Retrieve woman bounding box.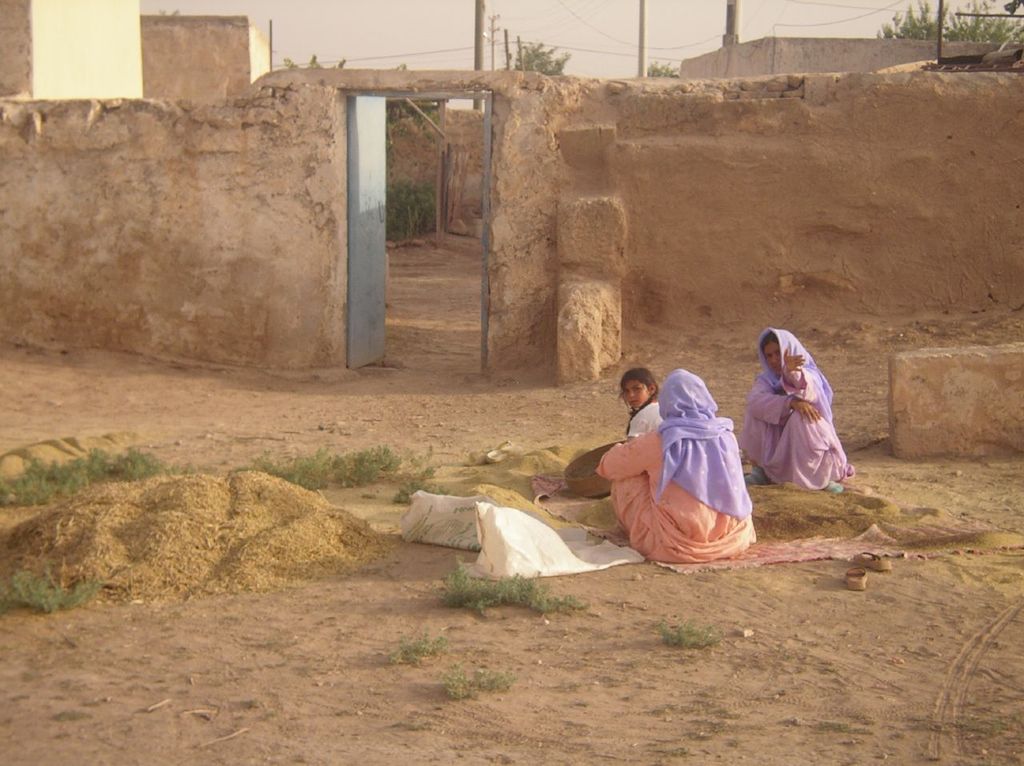
Bounding box: <bbox>579, 370, 760, 565</bbox>.
